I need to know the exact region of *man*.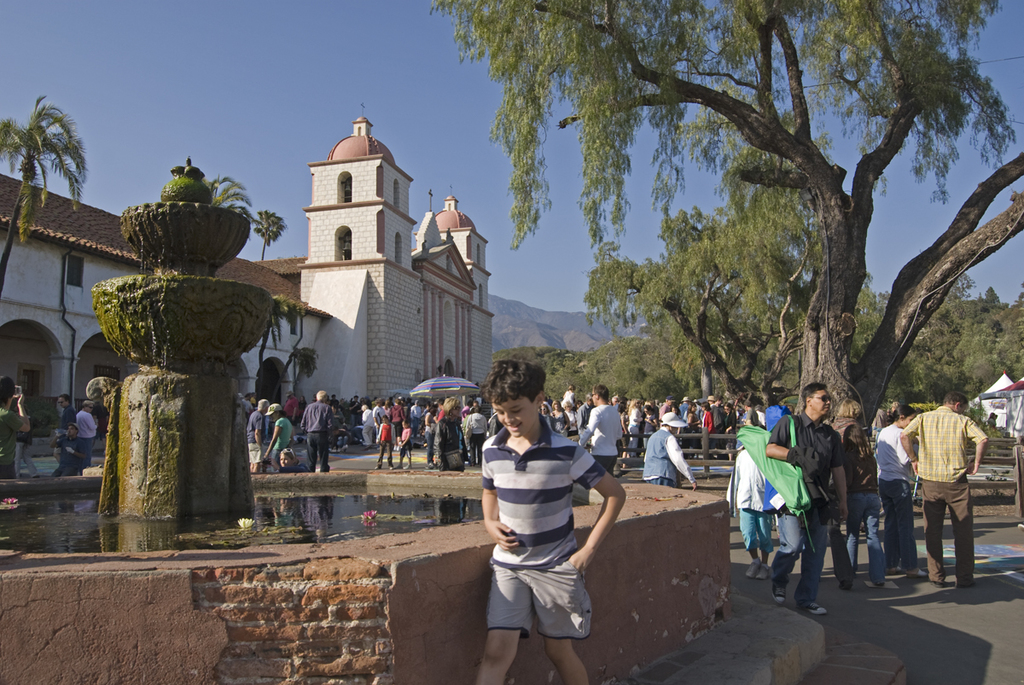
Region: detection(376, 396, 387, 435).
